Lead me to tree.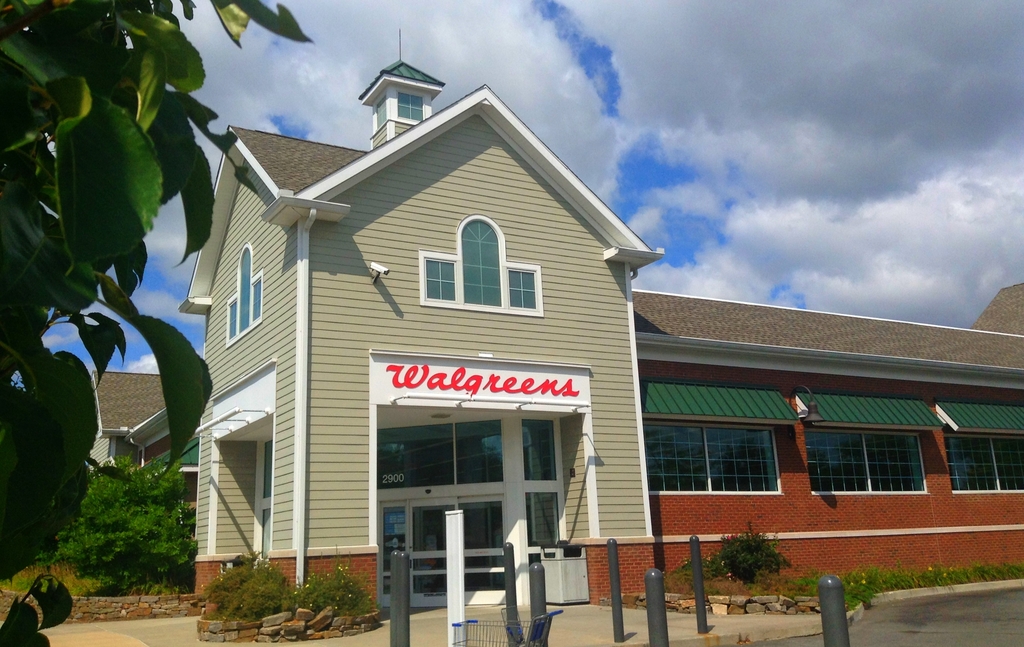
Lead to detection(44, 448, 198, 595).
